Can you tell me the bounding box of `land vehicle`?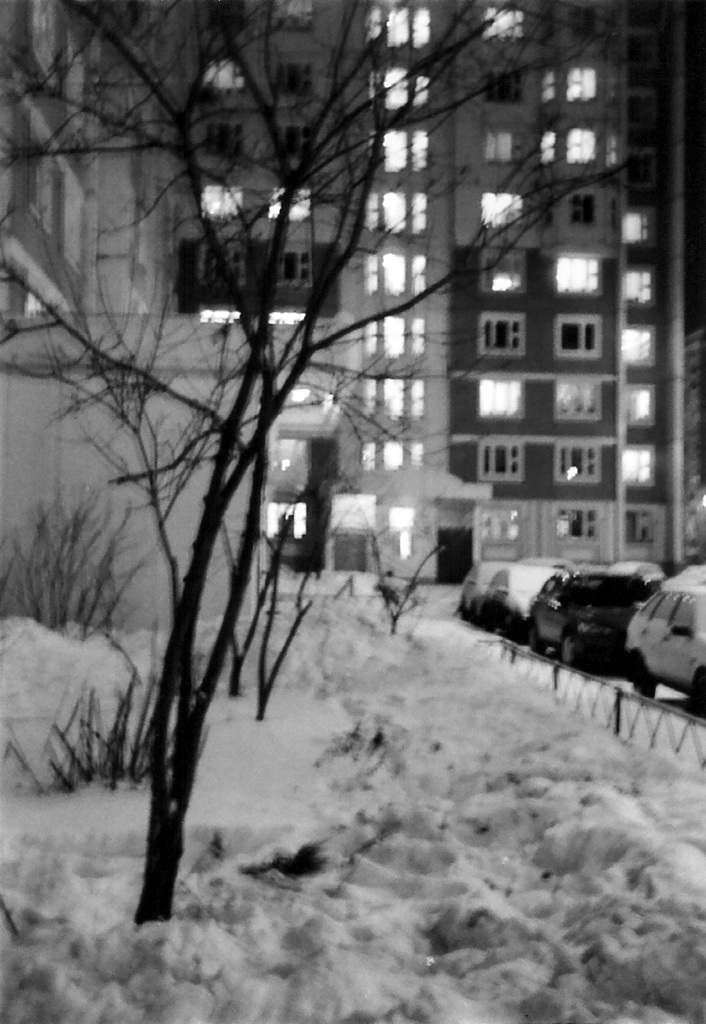
676:565:705:585.
